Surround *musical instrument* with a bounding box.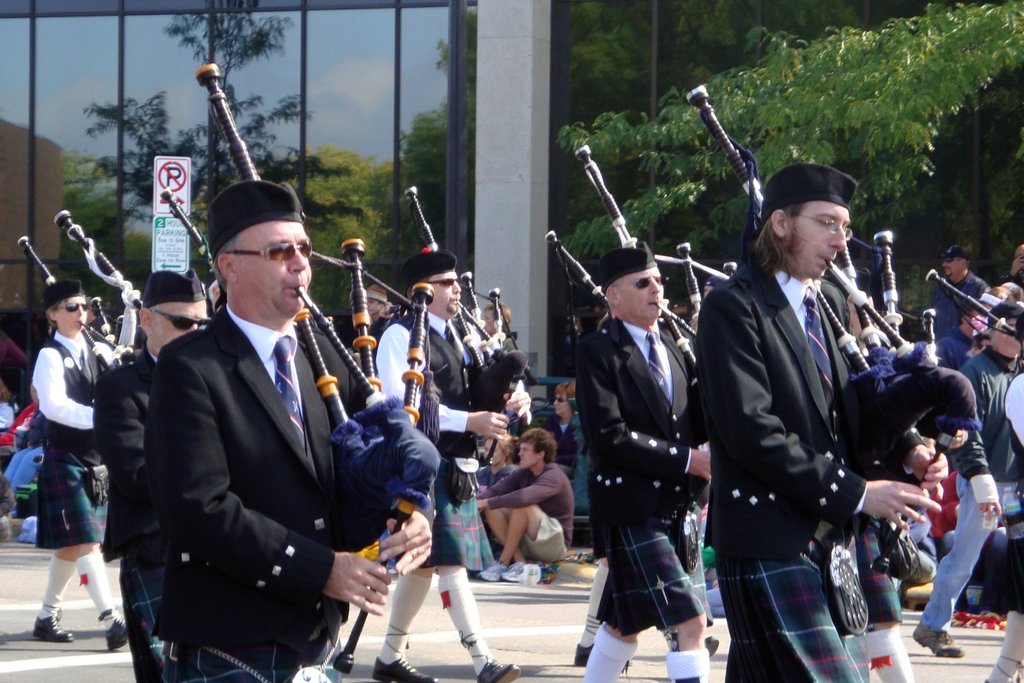
l=543, t=222, r=613, b=351.
